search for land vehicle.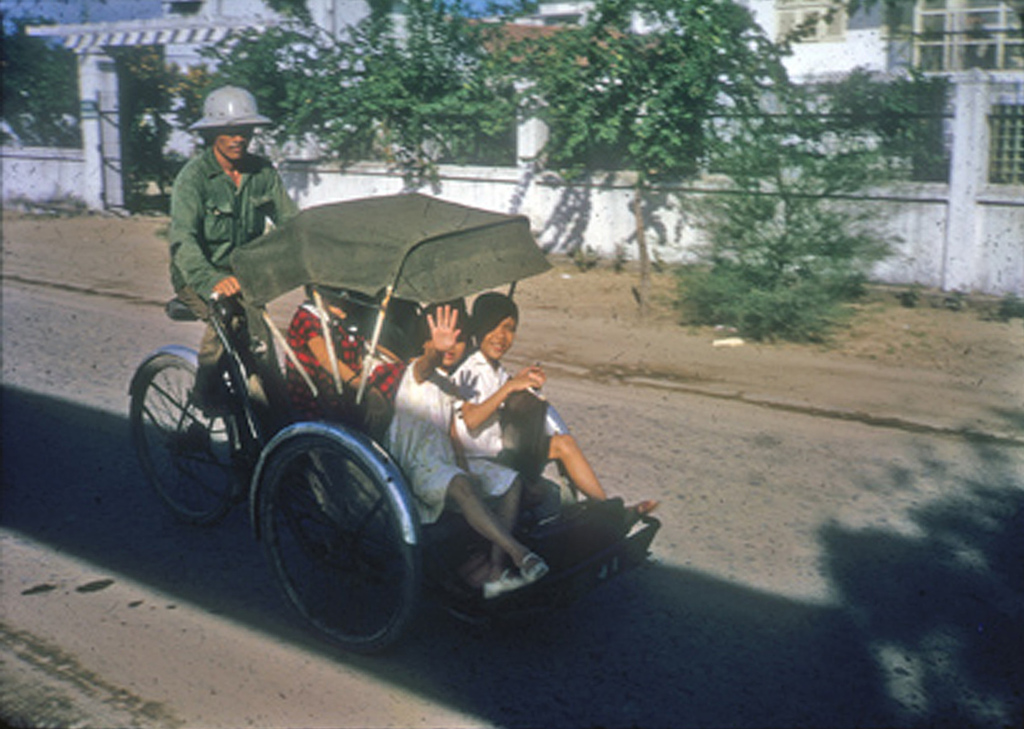
Found at x1=112 y1=228 x2=528 y2=639.
